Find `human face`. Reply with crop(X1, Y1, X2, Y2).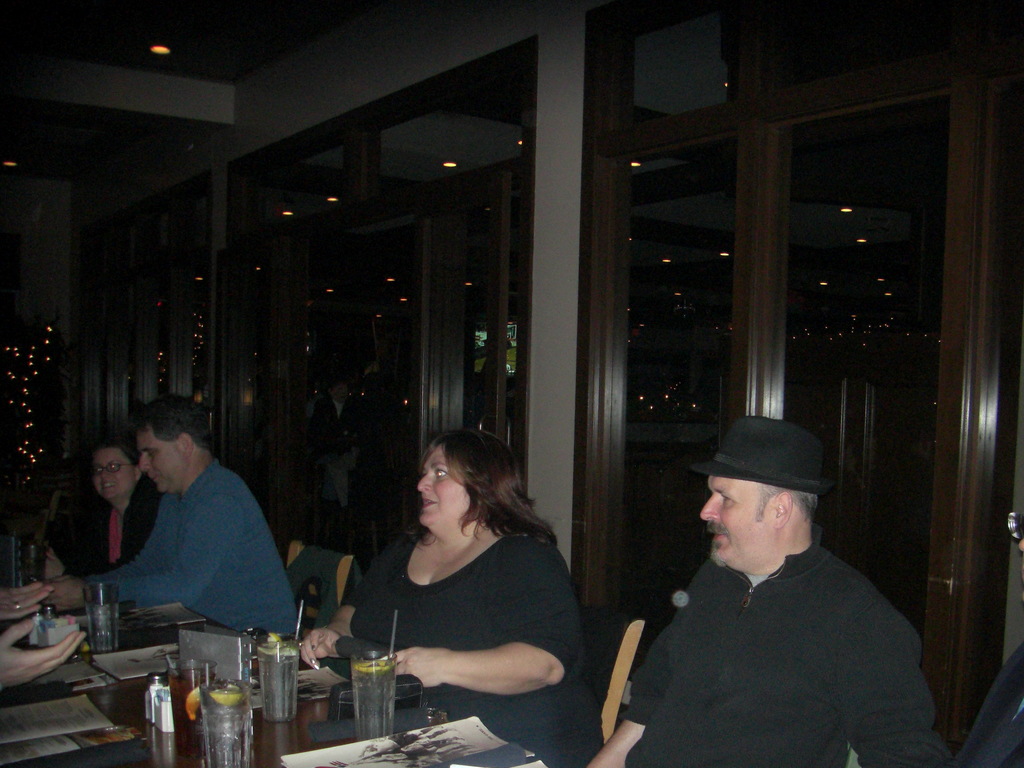
crop(418, 446, 471, 536).
